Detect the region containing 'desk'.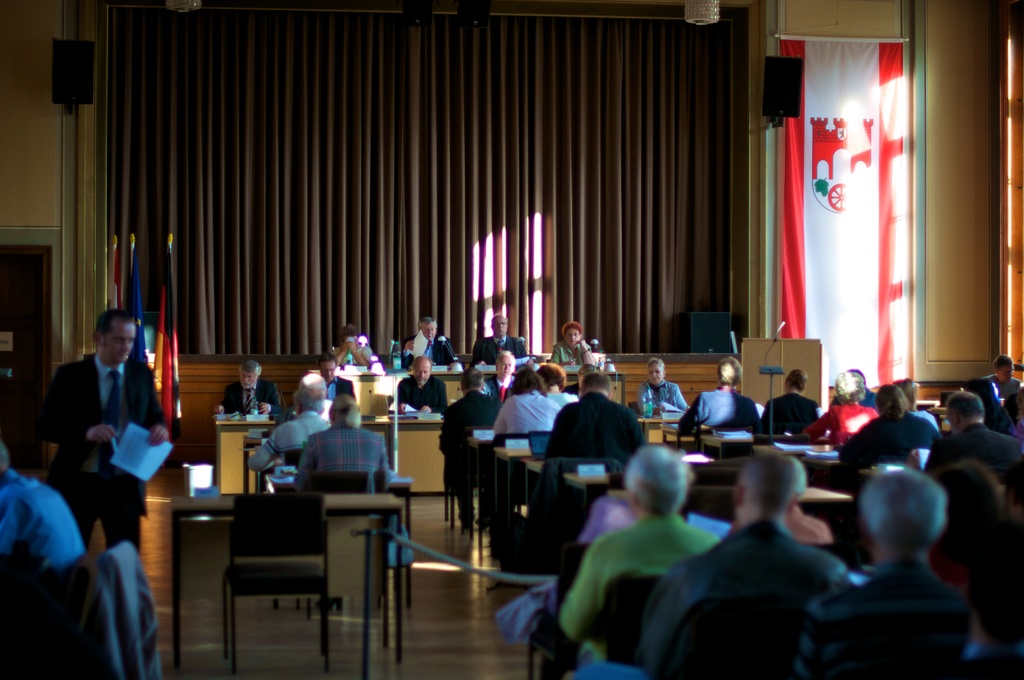
detection(216, 404, 453, 494).
